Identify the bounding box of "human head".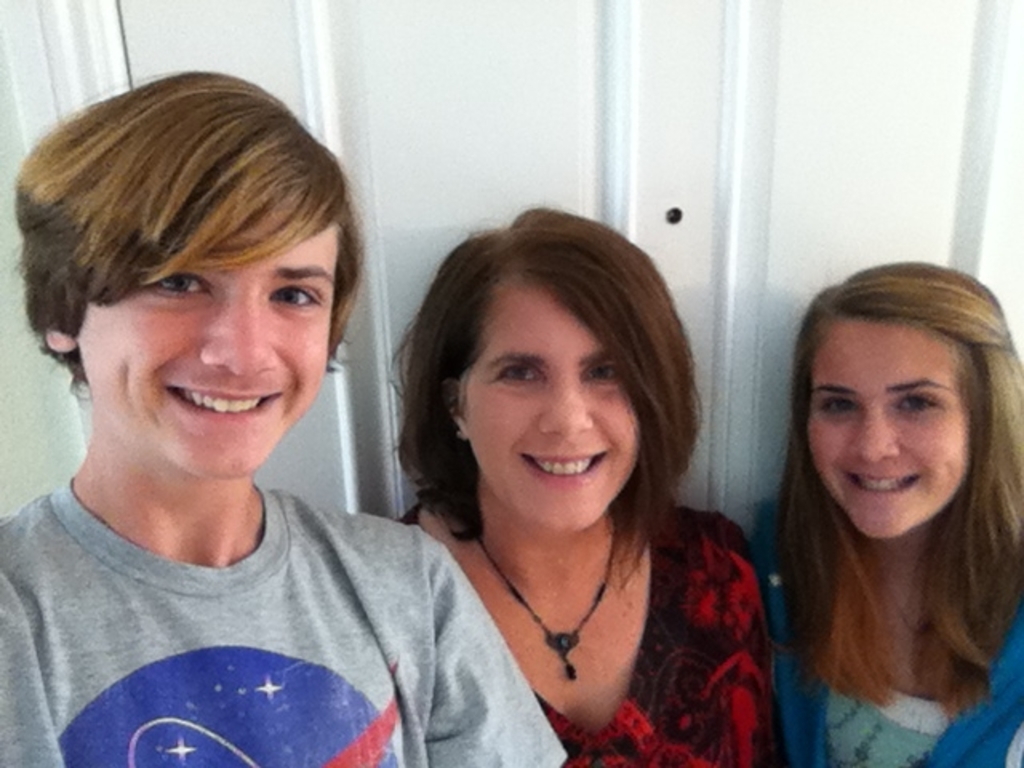
(424, 208, 686, 534).
